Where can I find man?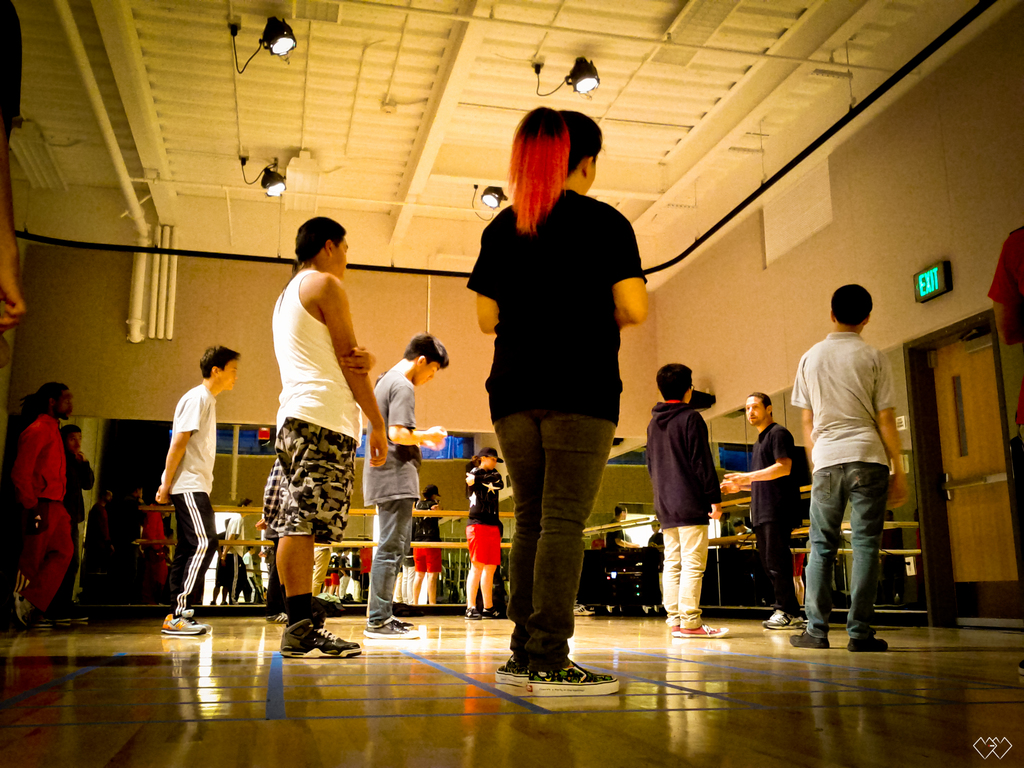
You can find it at Rect(264, 214, 387, 666).
